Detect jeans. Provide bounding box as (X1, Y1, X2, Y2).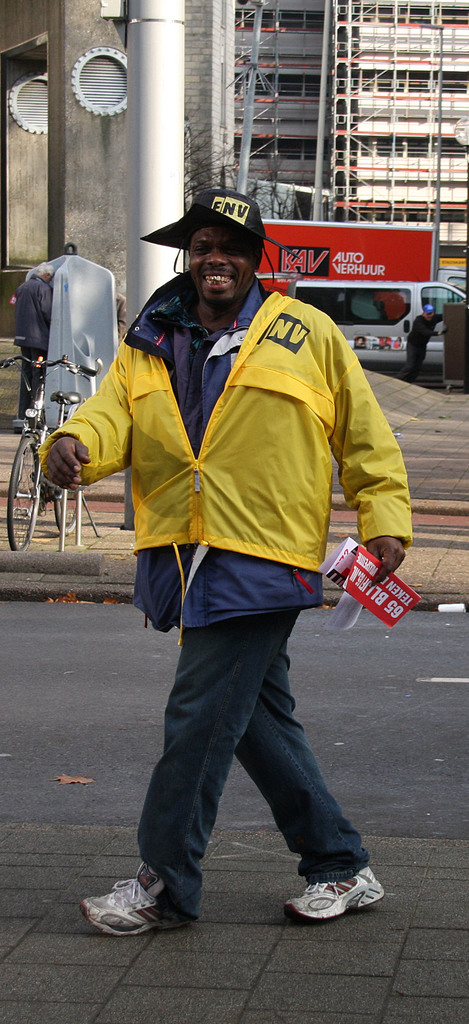
(132, 599, 377, 927).
